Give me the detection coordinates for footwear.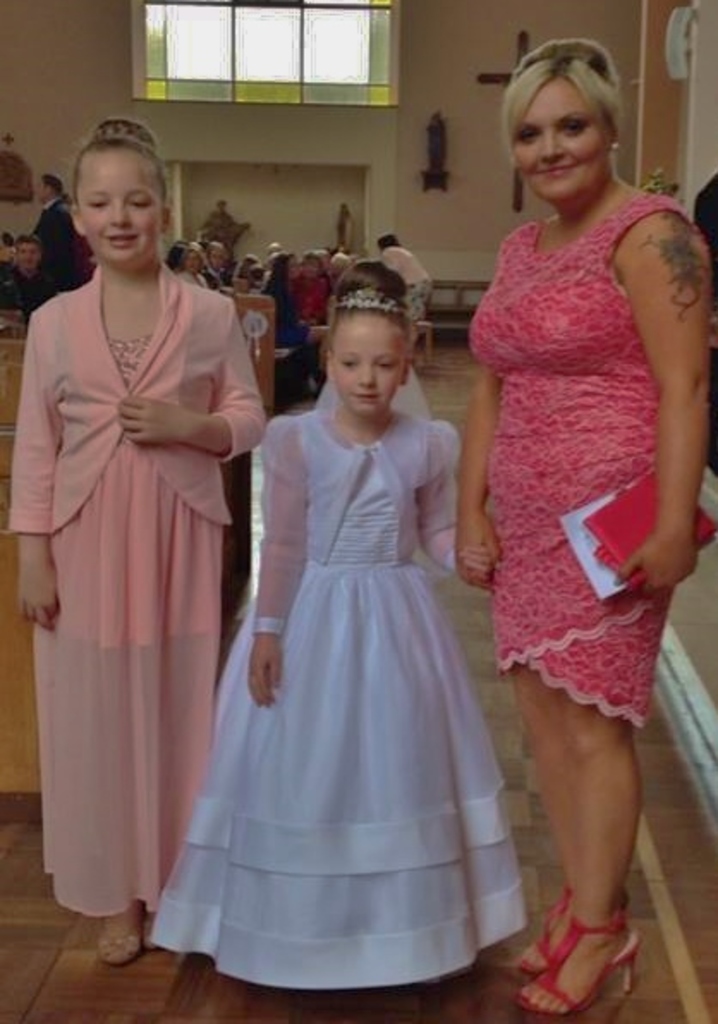
[134,895,155,948].
